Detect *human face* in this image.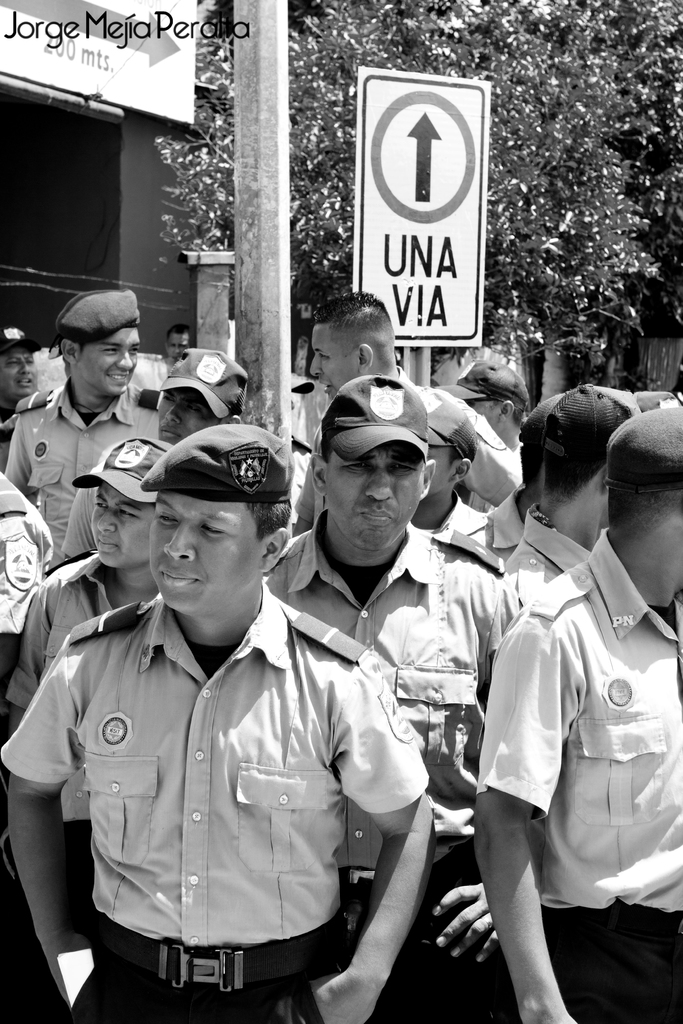
Detection: 93:484:149:568.
